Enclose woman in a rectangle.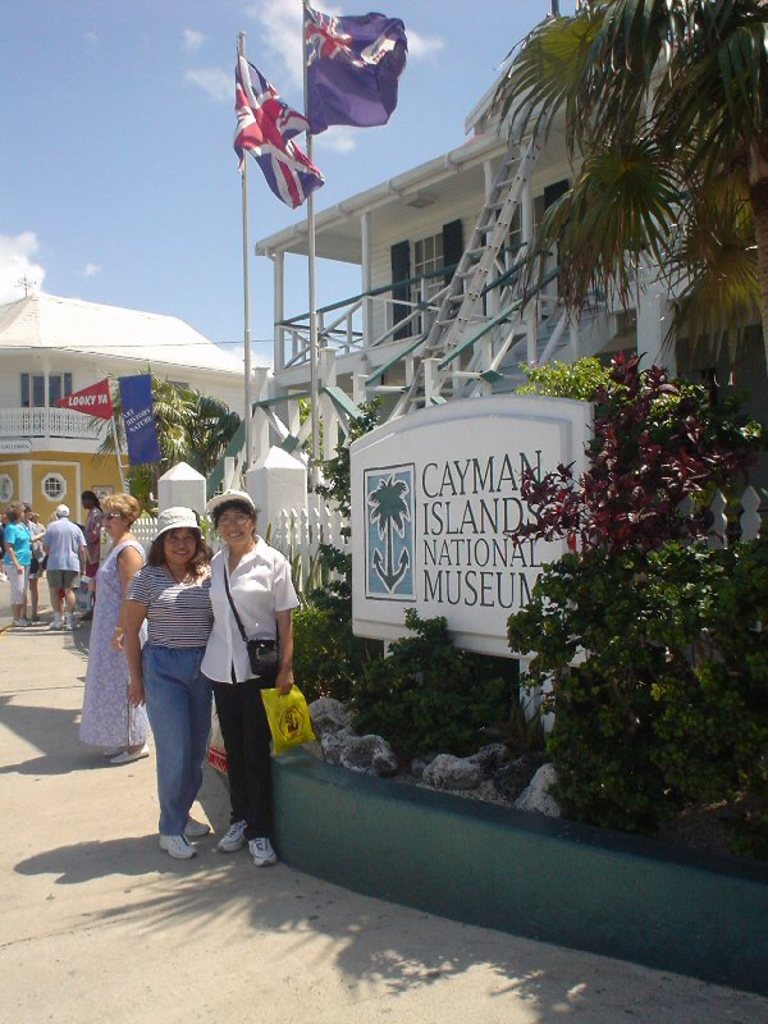
{"left": 74, "top": 489, "right": 151, "bottom": 771}.
